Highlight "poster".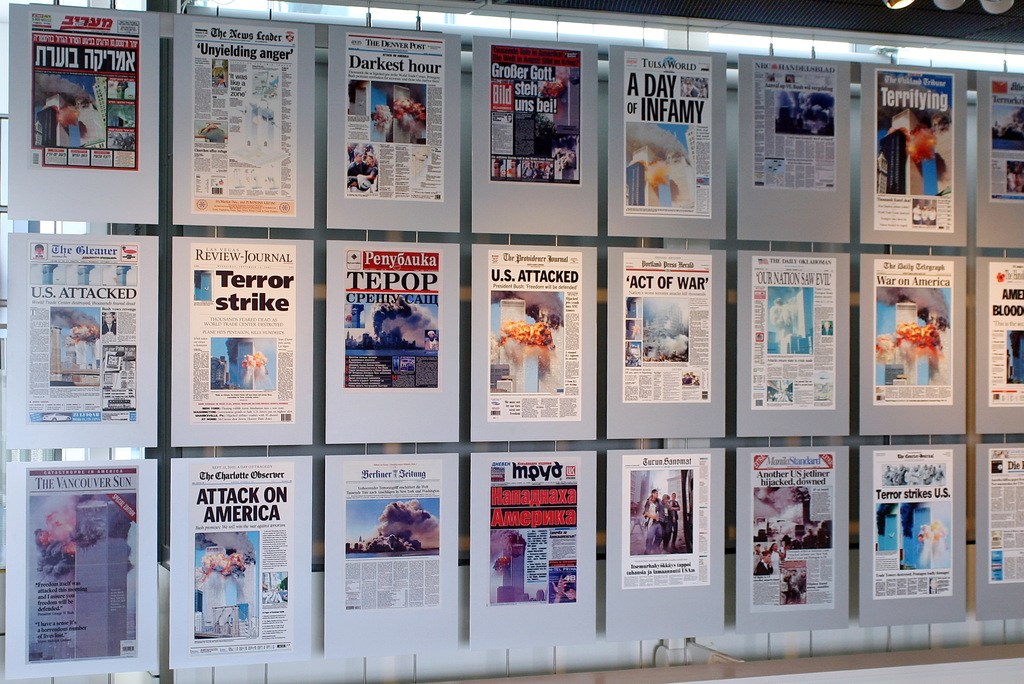
Highlighted region: crop(191, 244, 296, 421).
